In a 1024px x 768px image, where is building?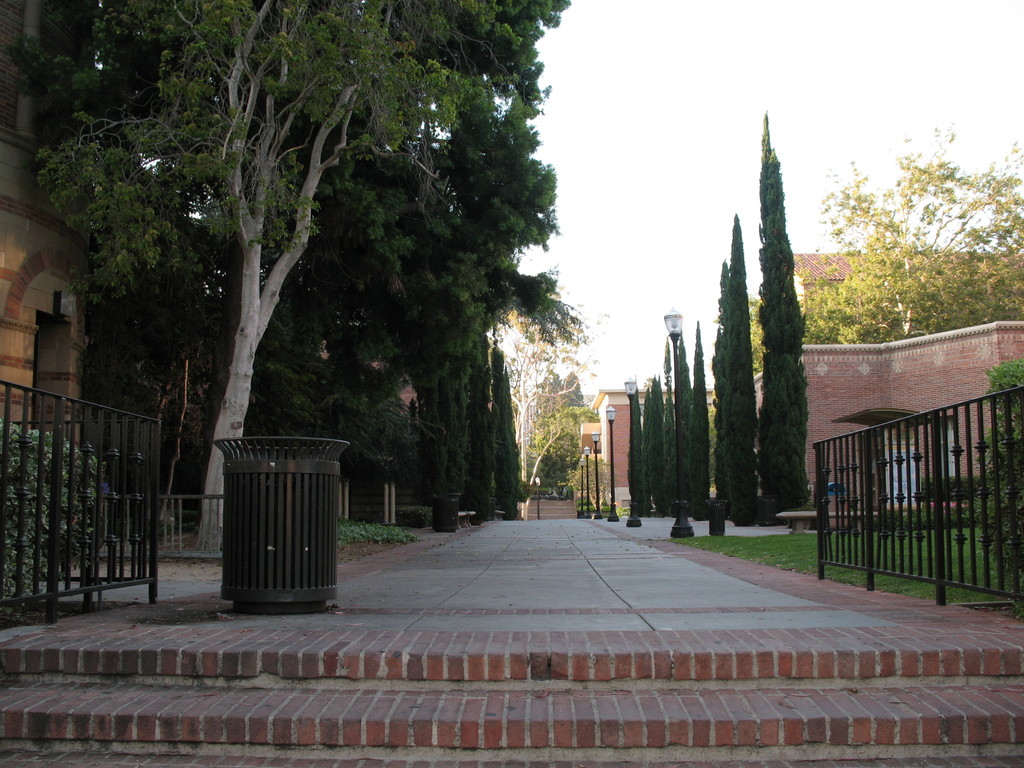
<bbox>0, 0, 90, 438</bbox>.
